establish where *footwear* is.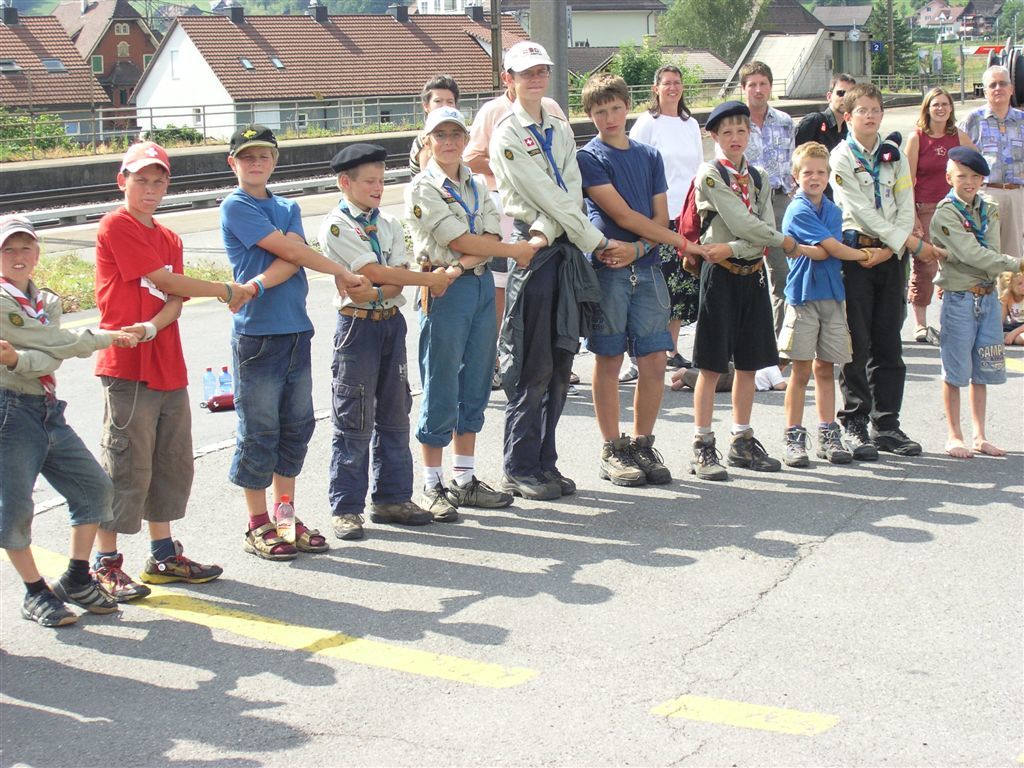
Established at (left=598, top=434, right=646, bottom=489).
